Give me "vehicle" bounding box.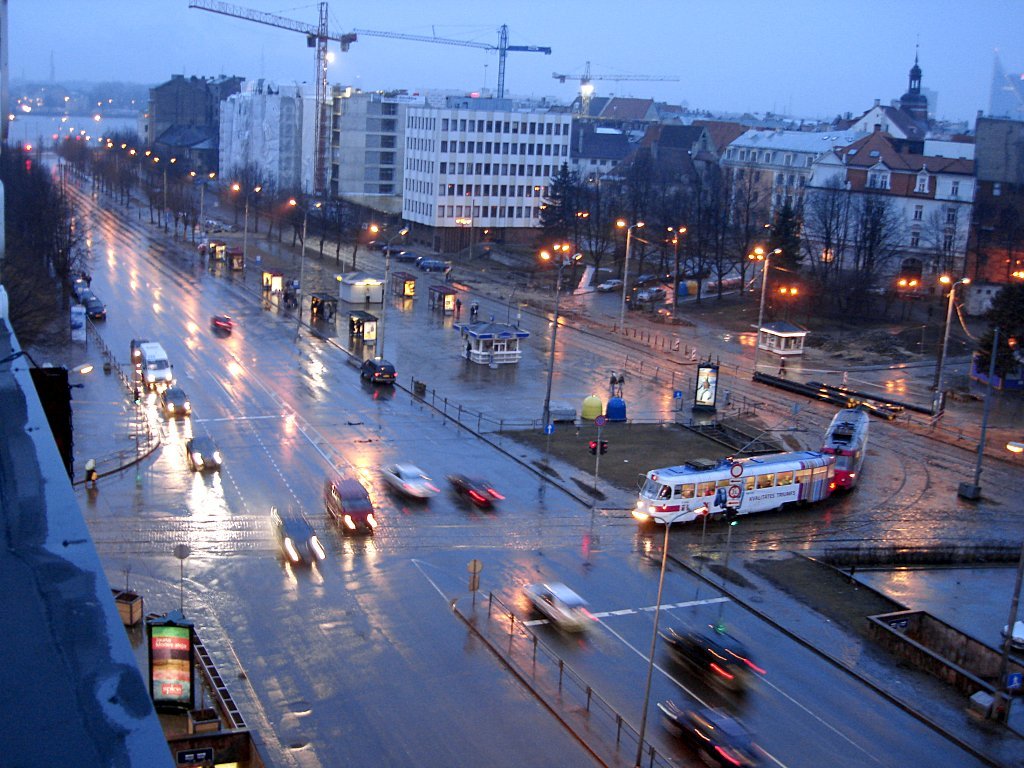
left=326, top=475, right=379, bottom=529.
